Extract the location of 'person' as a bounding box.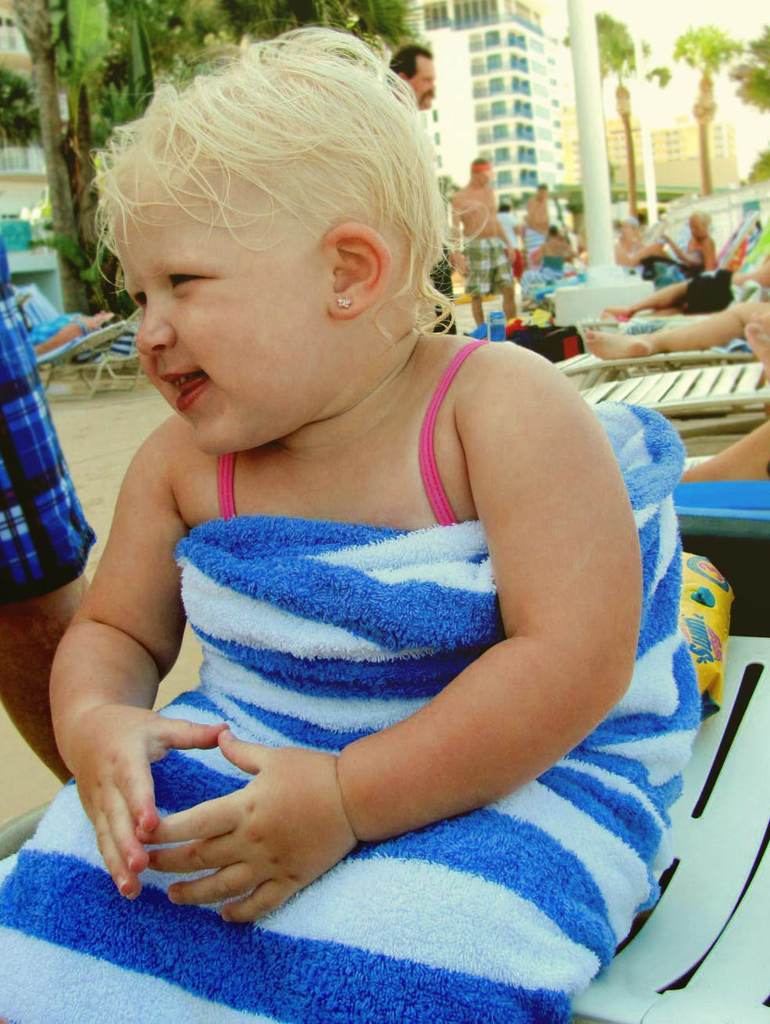
box(53, 40, 698, 960).
